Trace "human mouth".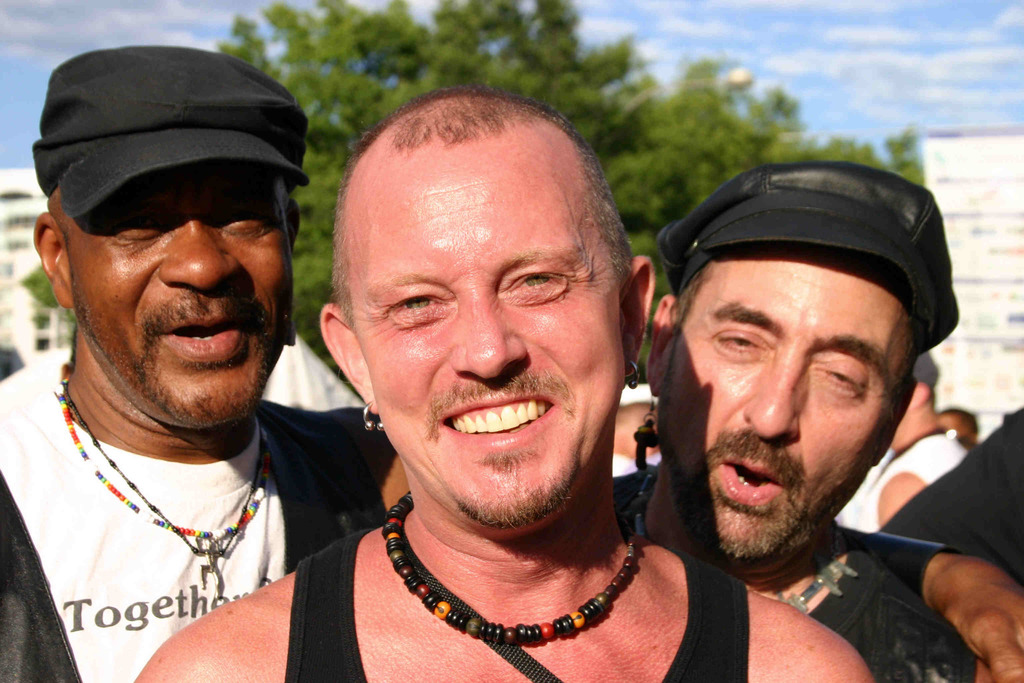
Traced to [433,388,565,451].
